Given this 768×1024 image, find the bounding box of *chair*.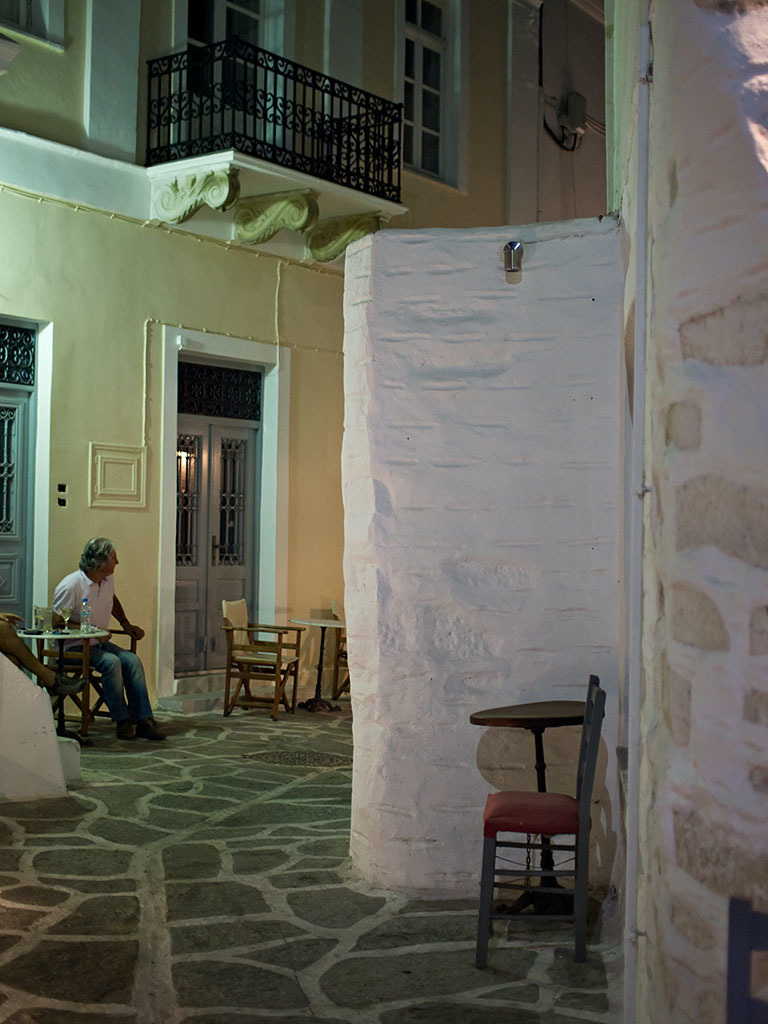
32 596 140 729.
